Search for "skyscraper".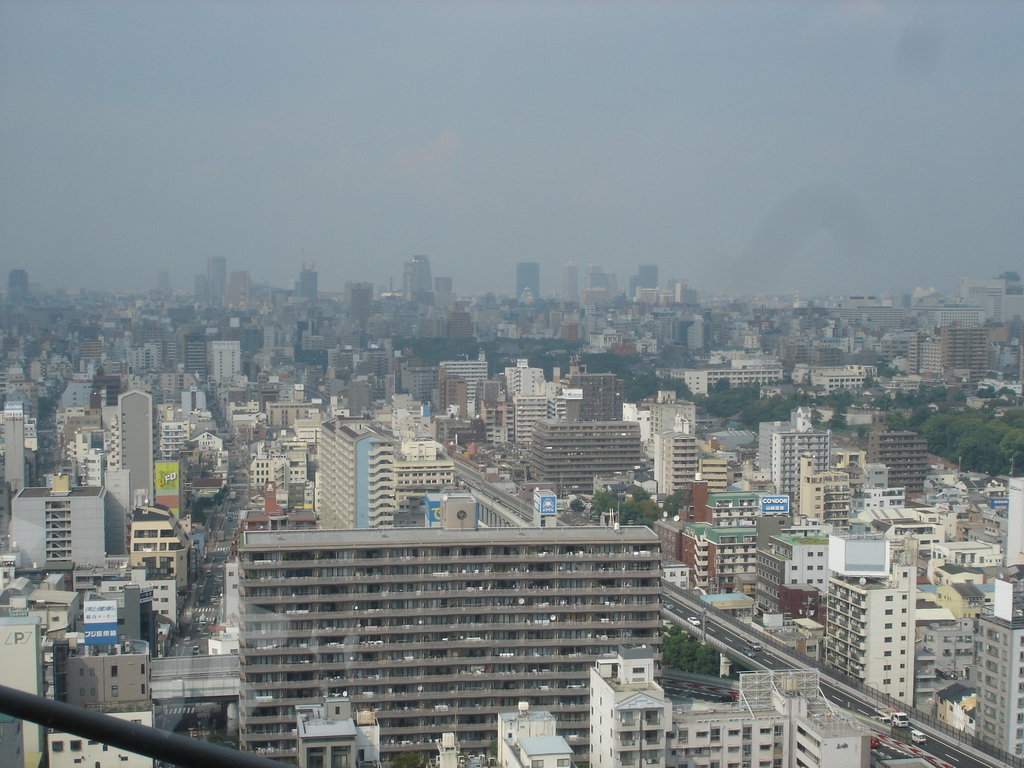
Found at <bbox>4, 401, 19, 502</bbox>.
